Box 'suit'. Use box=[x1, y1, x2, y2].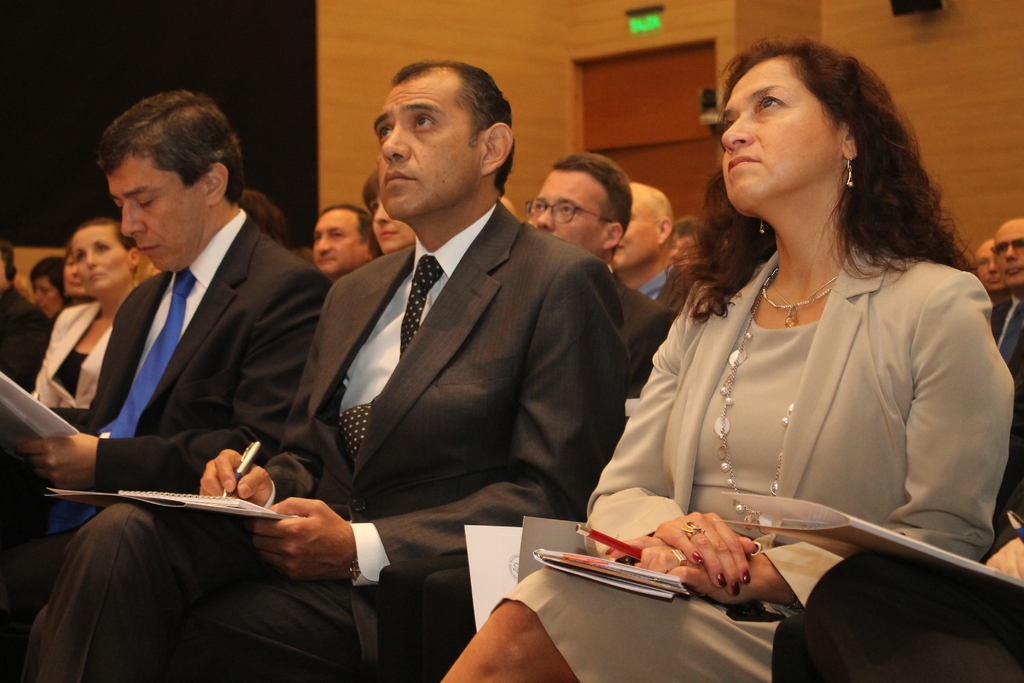
box=[612, 265, 675, 390].
